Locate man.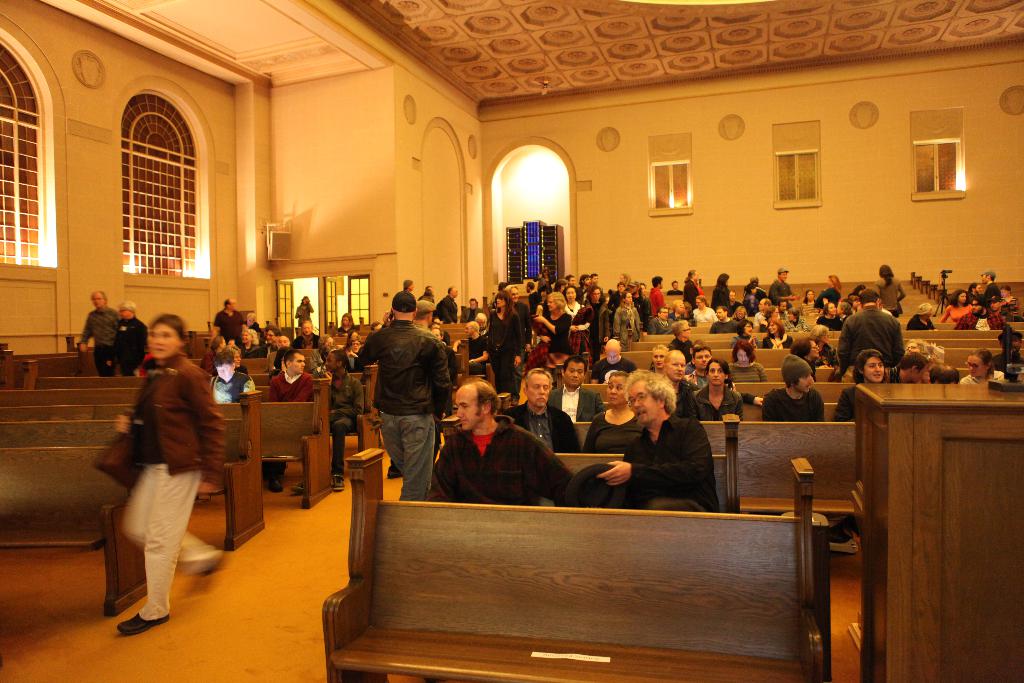
Bounding box: Rect(817, 303, 842, 332).
